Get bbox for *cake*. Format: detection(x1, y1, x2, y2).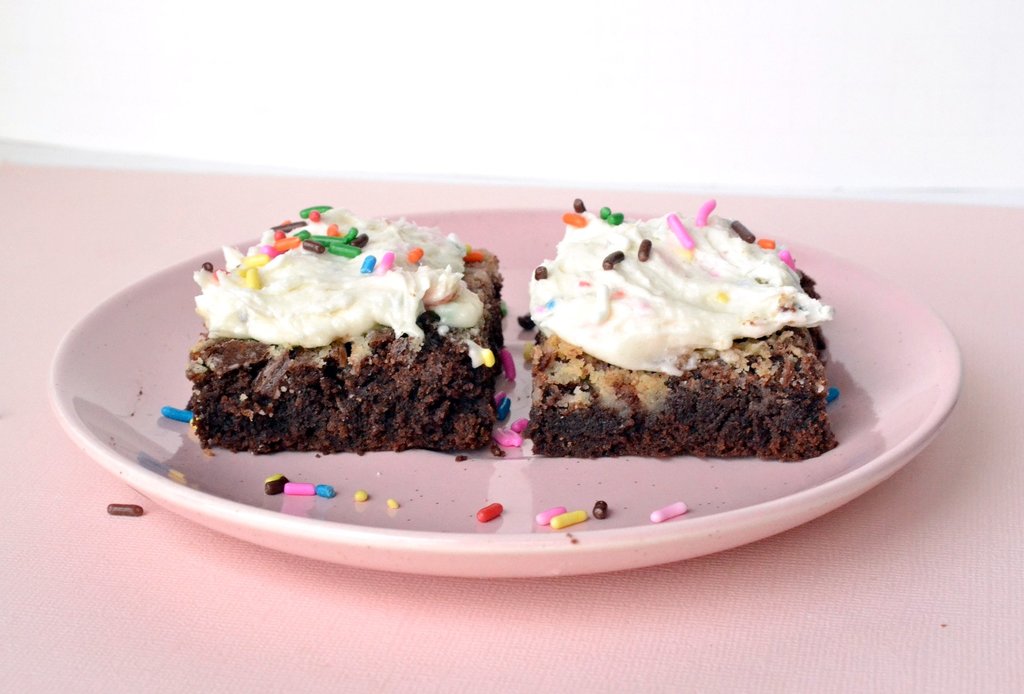
detection(532, 200, 834, 464).
